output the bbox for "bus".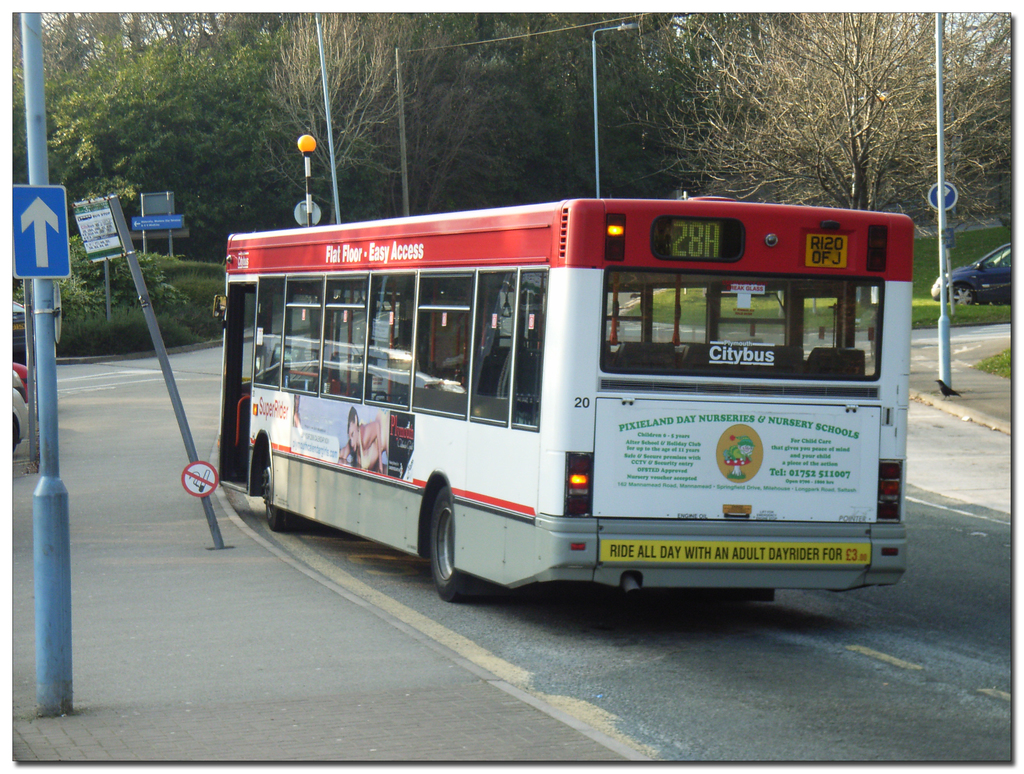
x1=212, y1=195, x2=910, y2=601.
